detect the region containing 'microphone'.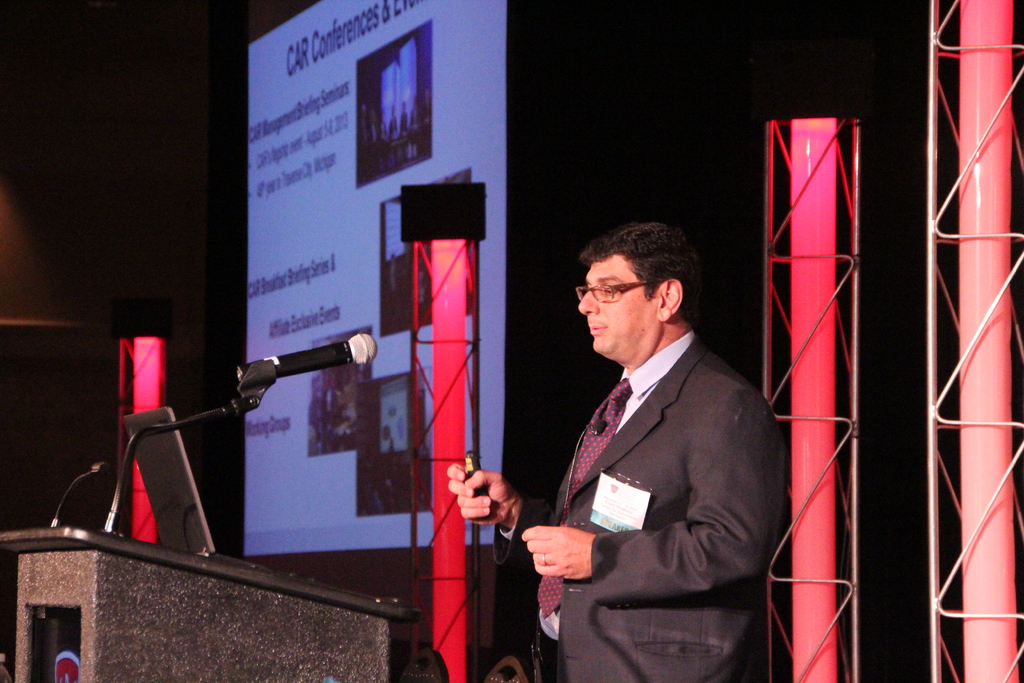
{"left": 237, "top": 333, "right": 376, "bottom": 373}.
